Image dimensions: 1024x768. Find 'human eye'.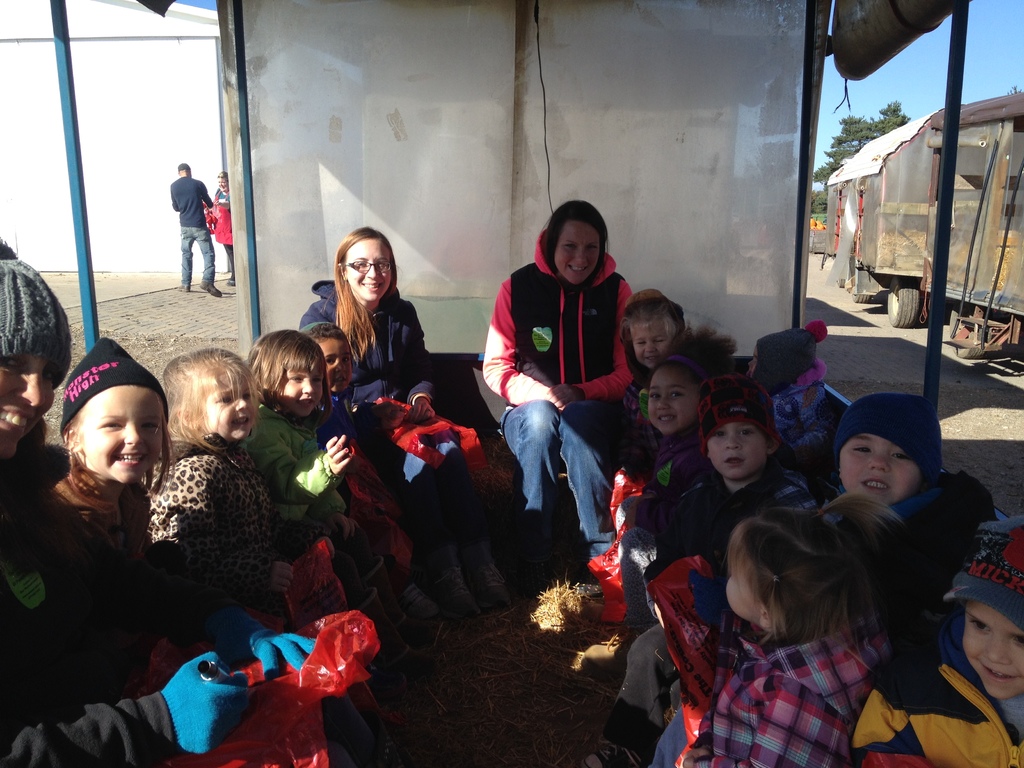
box=[312, 373, 324, 387].
